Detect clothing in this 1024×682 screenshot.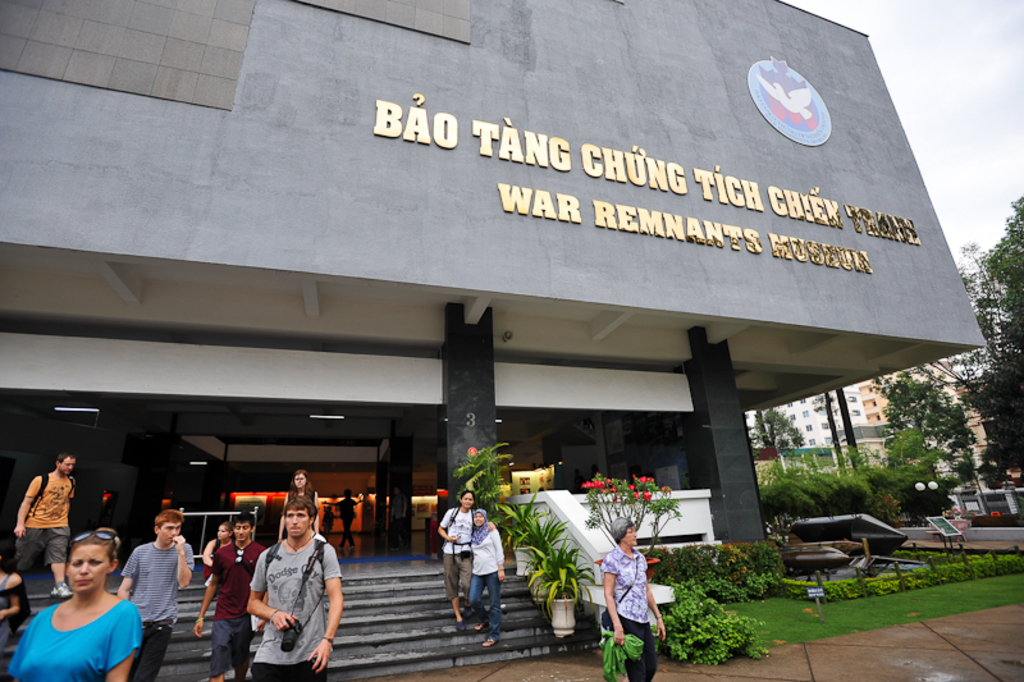
Detection: (241, 522, 326, 676).
